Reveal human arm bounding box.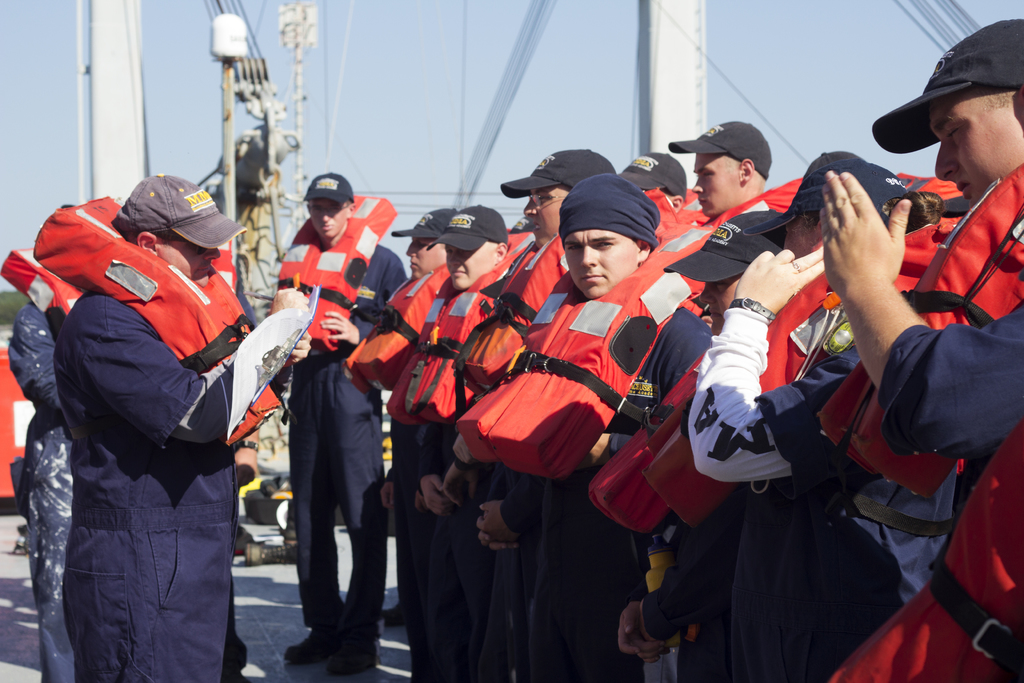
Revealed: 420, 416, 472, 529.
